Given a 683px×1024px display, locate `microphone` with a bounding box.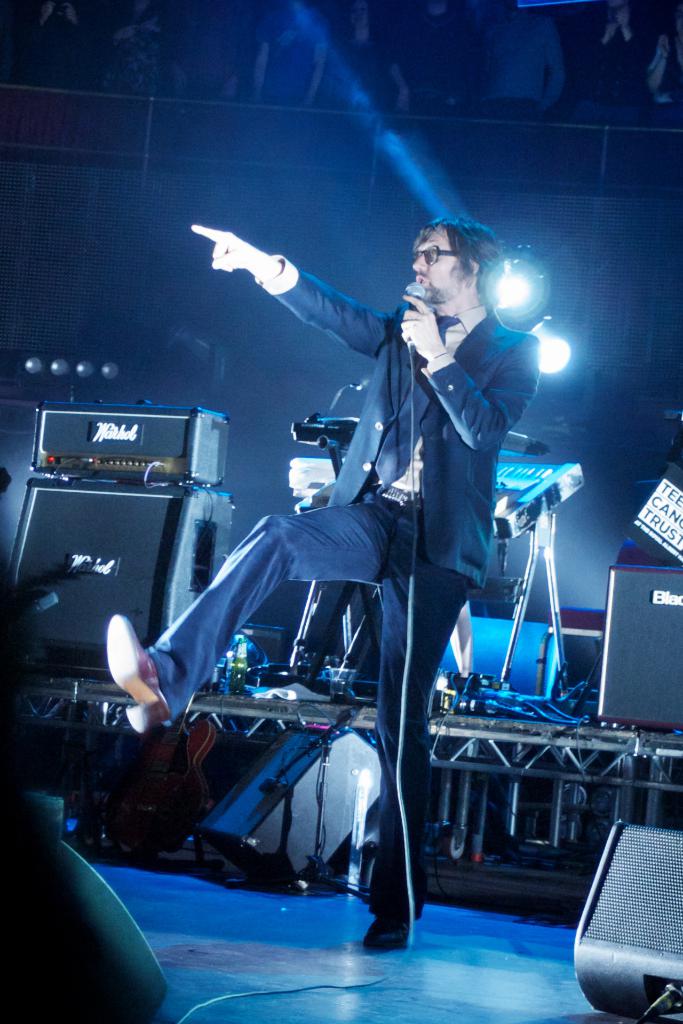
Located: (left=390, top=277, right=446, bottom=363).
